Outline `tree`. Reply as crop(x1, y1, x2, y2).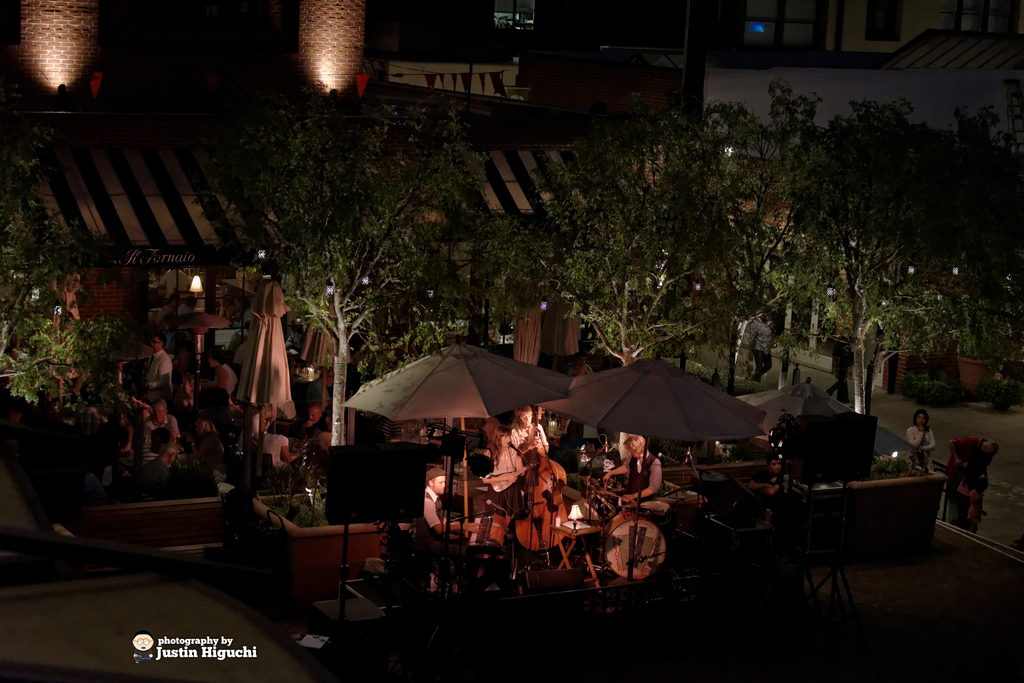
crop(740, 96, 1008, 419).
